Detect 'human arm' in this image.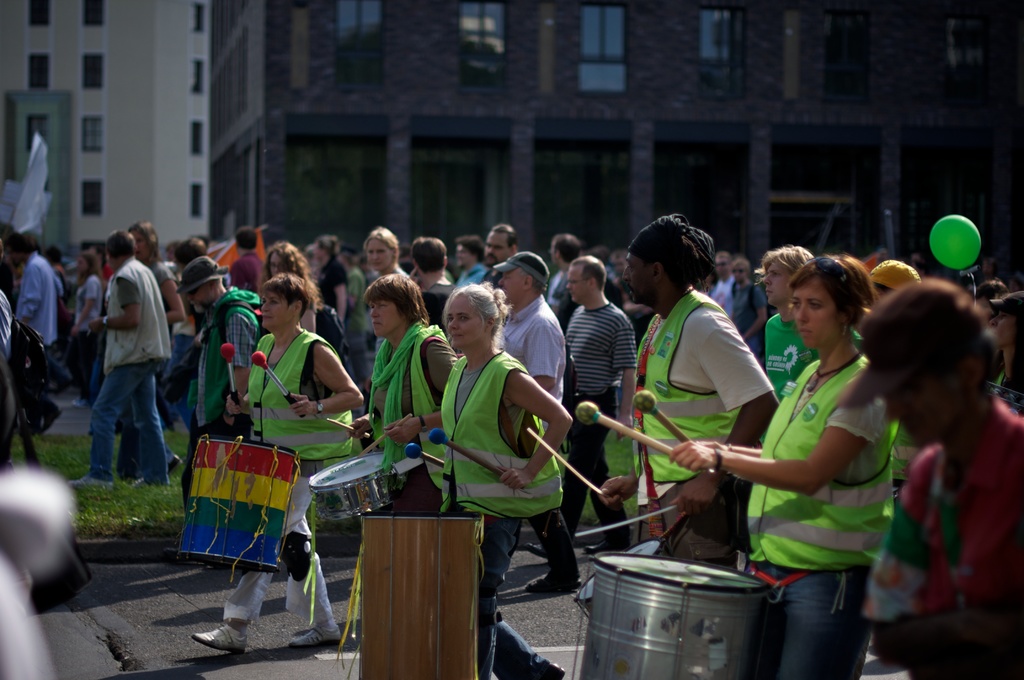
Detection: crop(740, 287, 776, 342).
